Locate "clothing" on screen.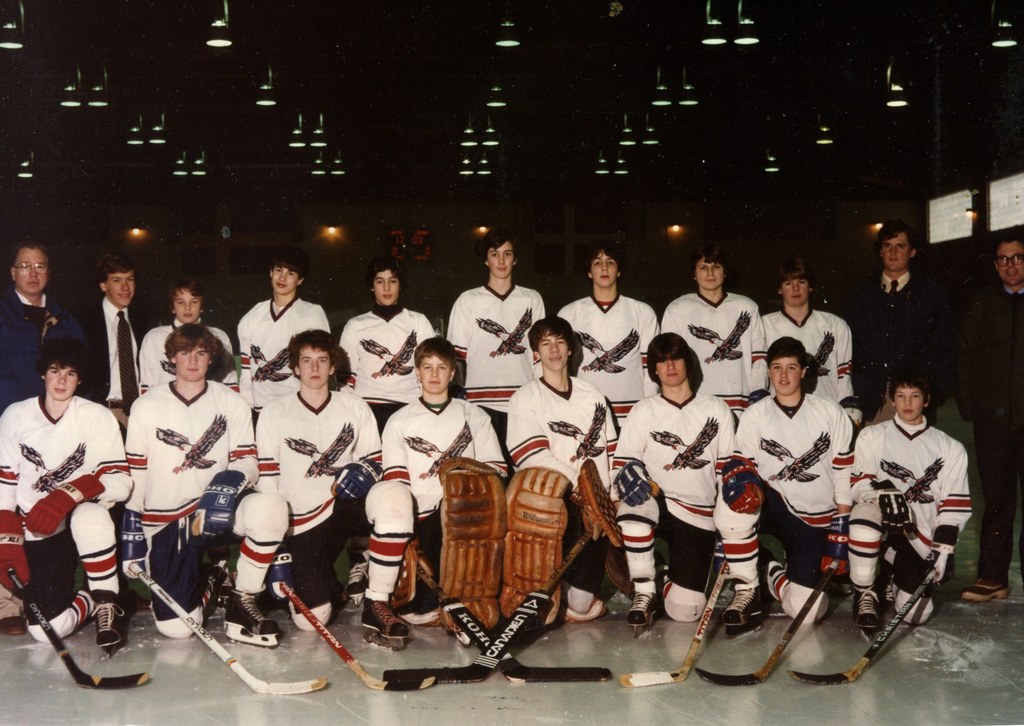
On screen at 847, 390, 970, 630.
